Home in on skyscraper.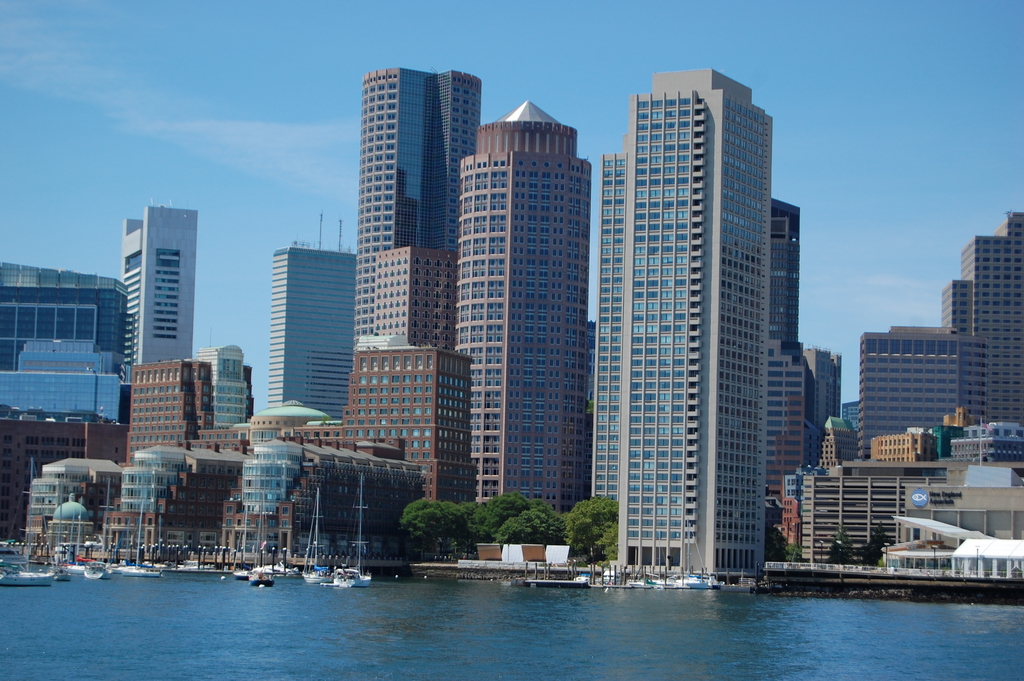
Homed in at [x1=0, y1=363, x2=410, y2=565].
